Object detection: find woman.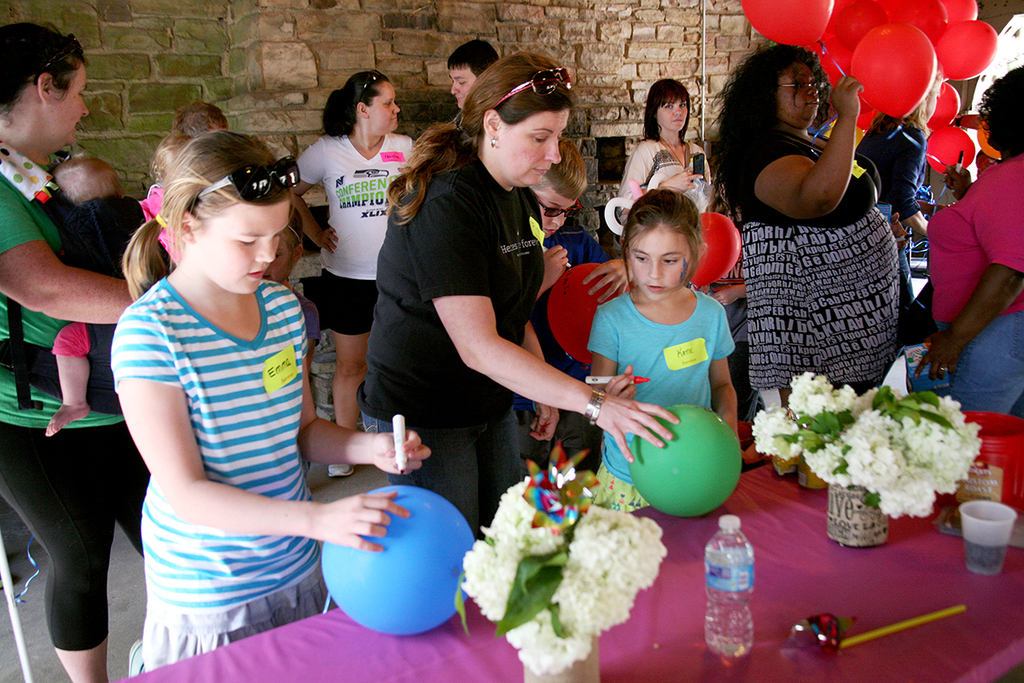
<box>619,79,730,224</box>.
